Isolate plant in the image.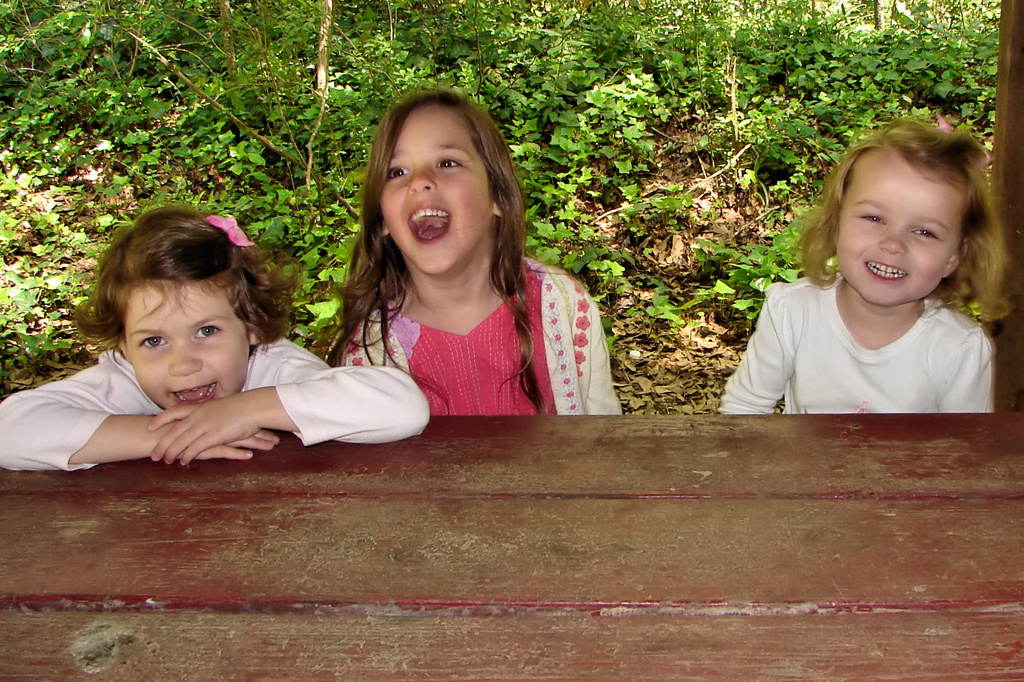
Isolated region: {"left": 292, "top": 163, "right": 356, "bottom": 367}.
